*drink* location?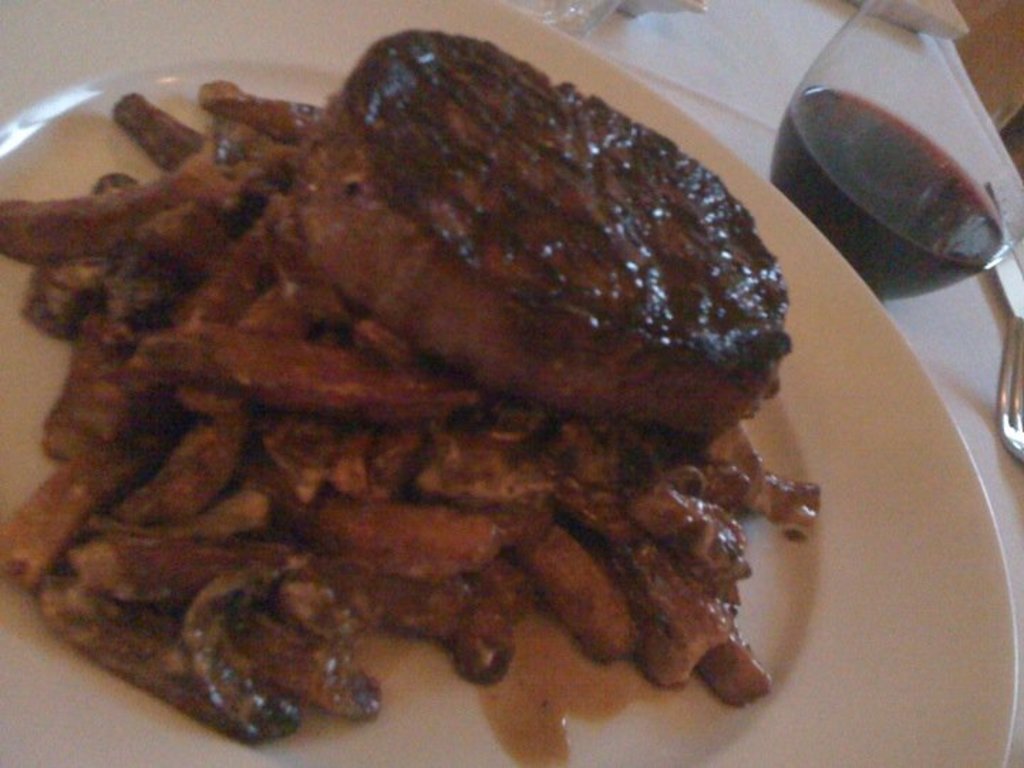
[x1=772, y1=90, x2=1008, y2=303]
